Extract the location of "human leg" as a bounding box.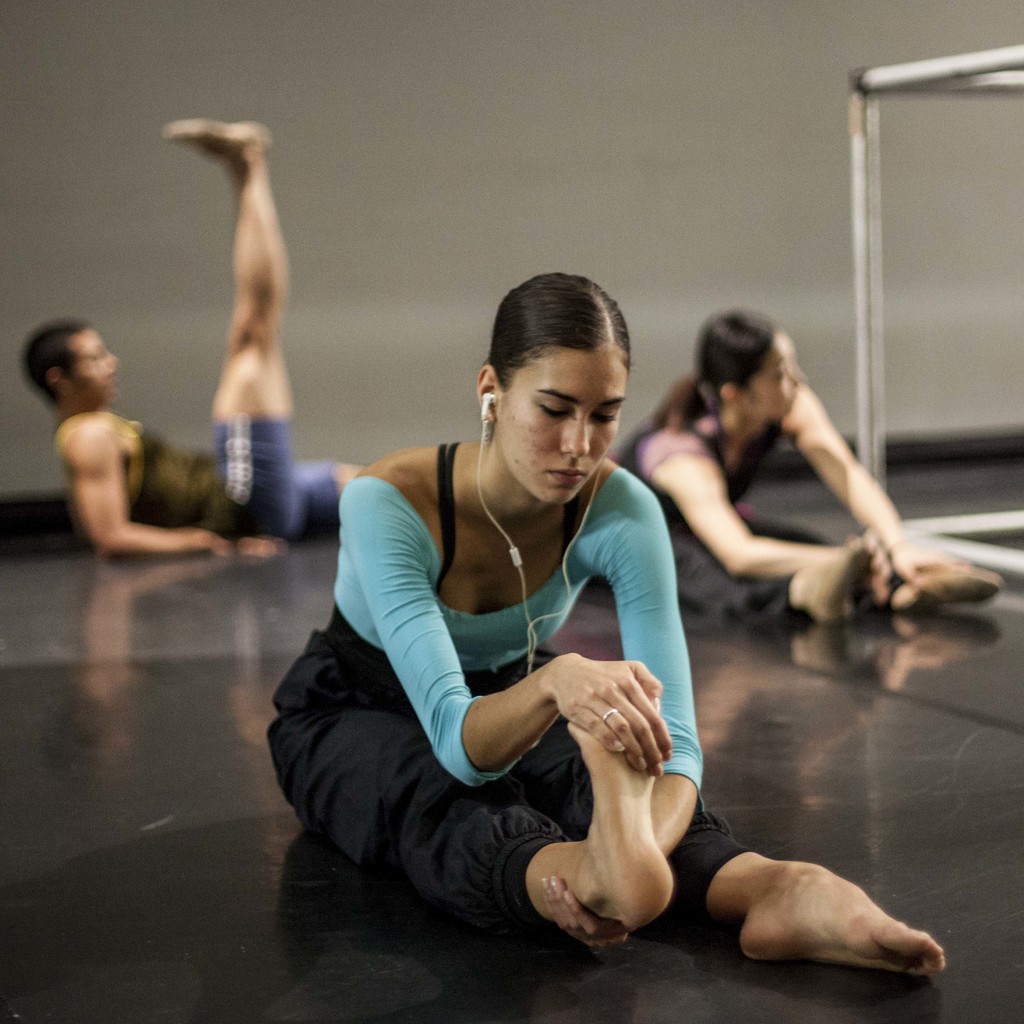
[686, 804, 957, 968].
